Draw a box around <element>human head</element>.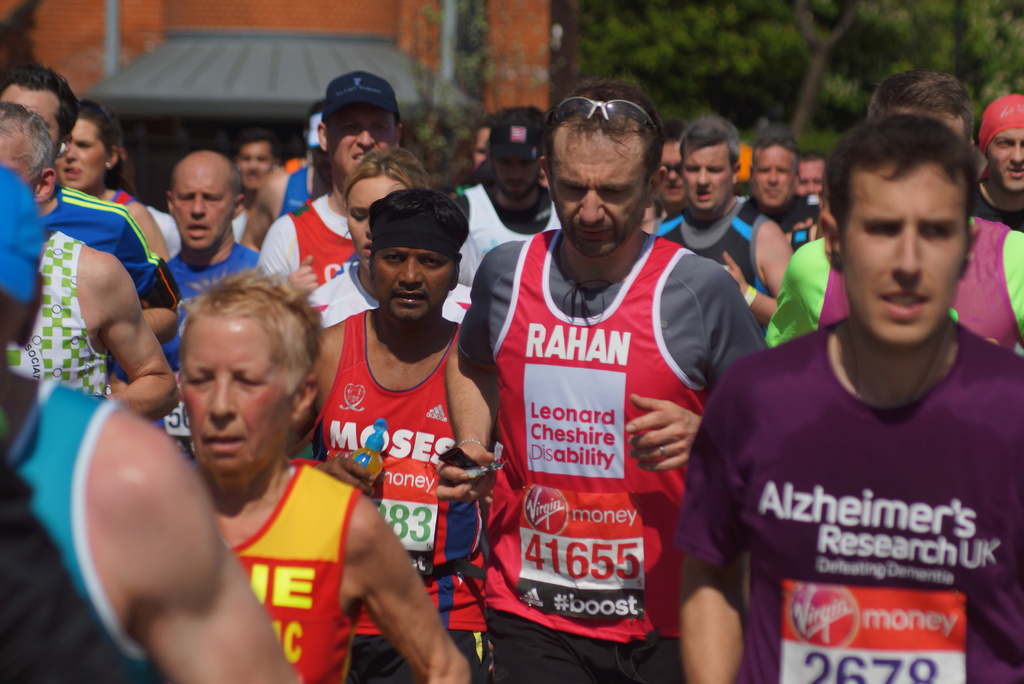
{"left": 0, "top": 165, "right": 45, "bottom": 373}.
